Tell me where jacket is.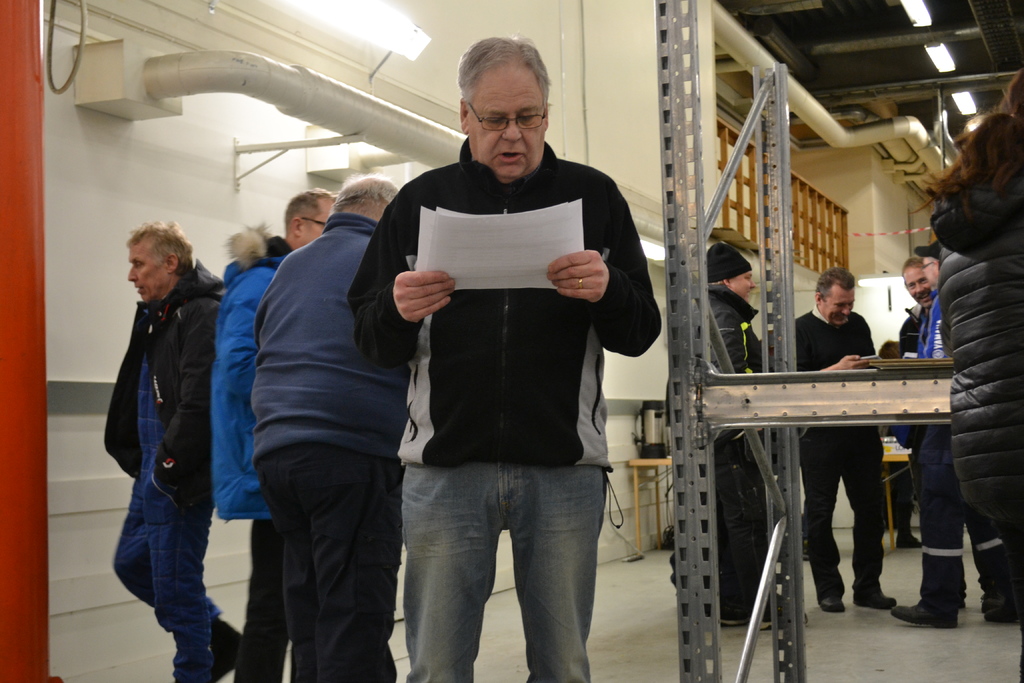
jacket is at rect(206, 223, 274, 517).
